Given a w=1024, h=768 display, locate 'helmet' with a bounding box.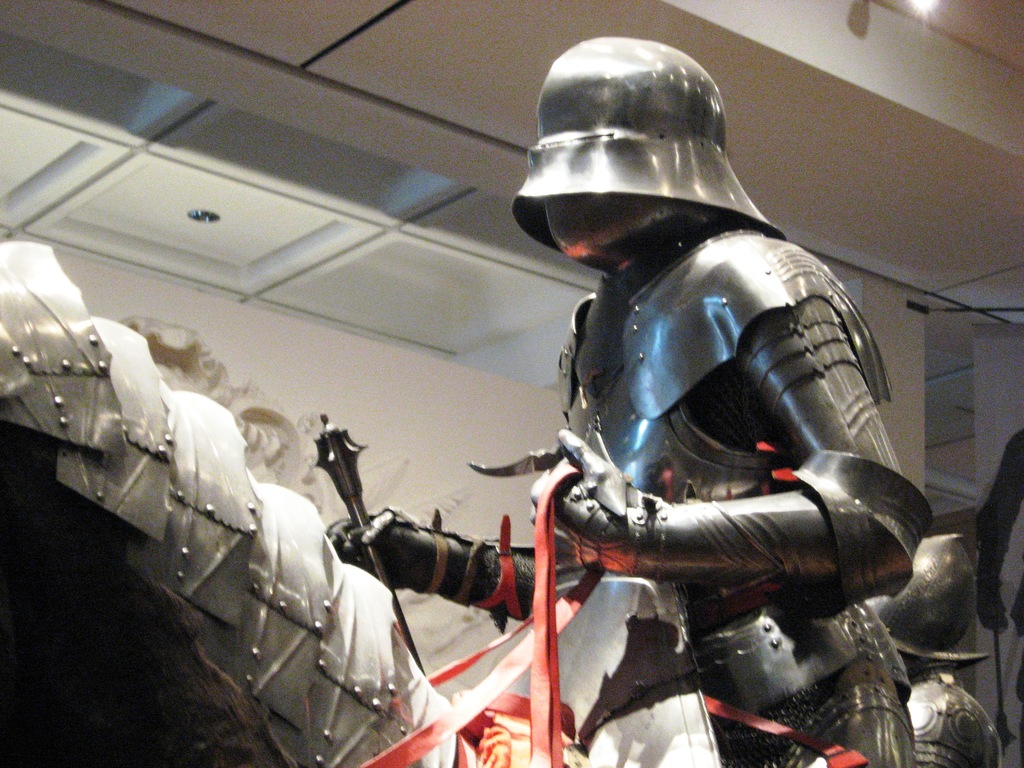
Located: (x1=517, y1=55, x2=748, y2=280).
